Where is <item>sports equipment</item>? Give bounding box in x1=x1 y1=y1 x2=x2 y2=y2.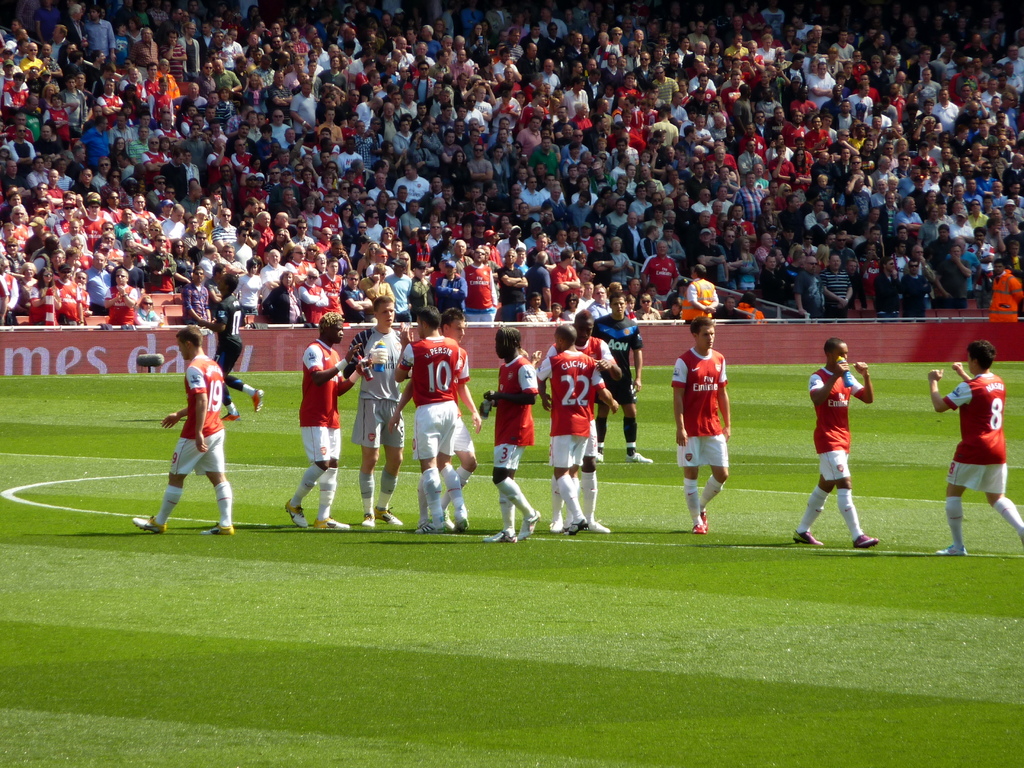
x1=564 y1=515 x2=589 y2=536.
